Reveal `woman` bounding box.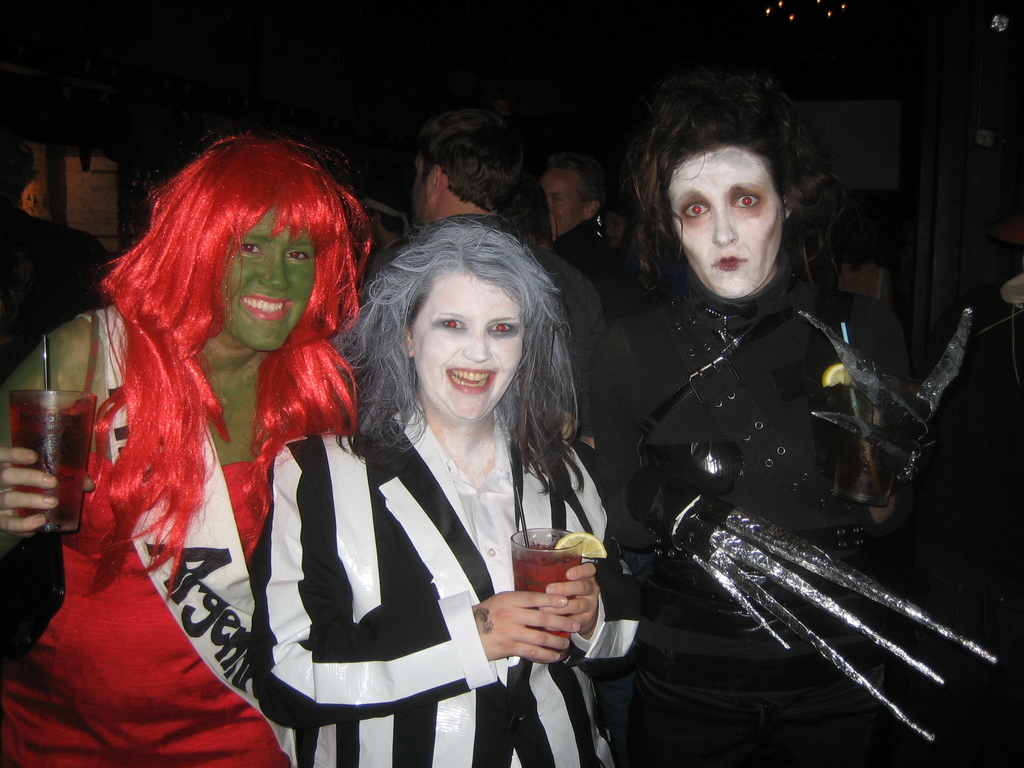
Revealed: [264,184,620,764].
